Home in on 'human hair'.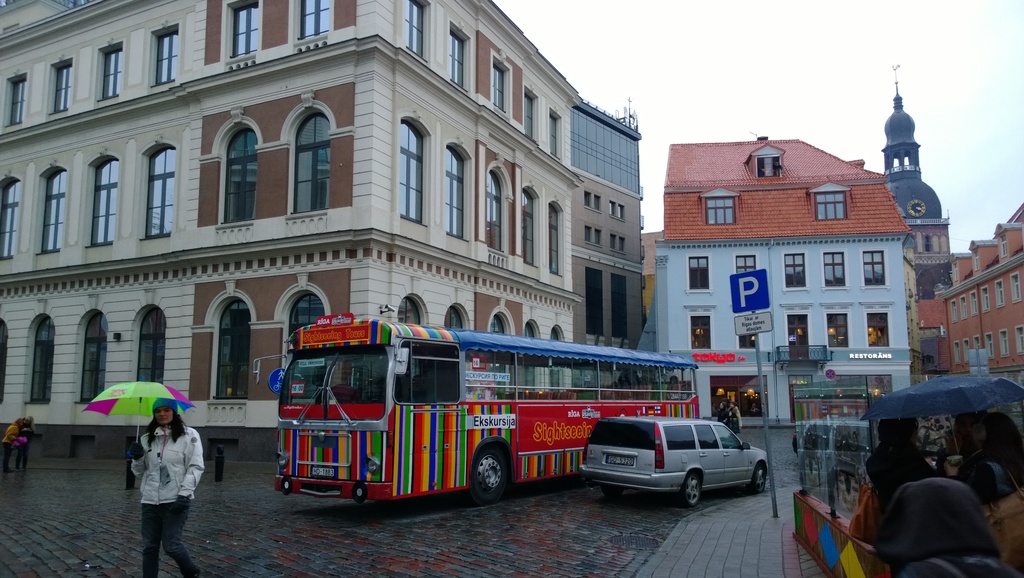
Homed in at 145 408 186 445.
